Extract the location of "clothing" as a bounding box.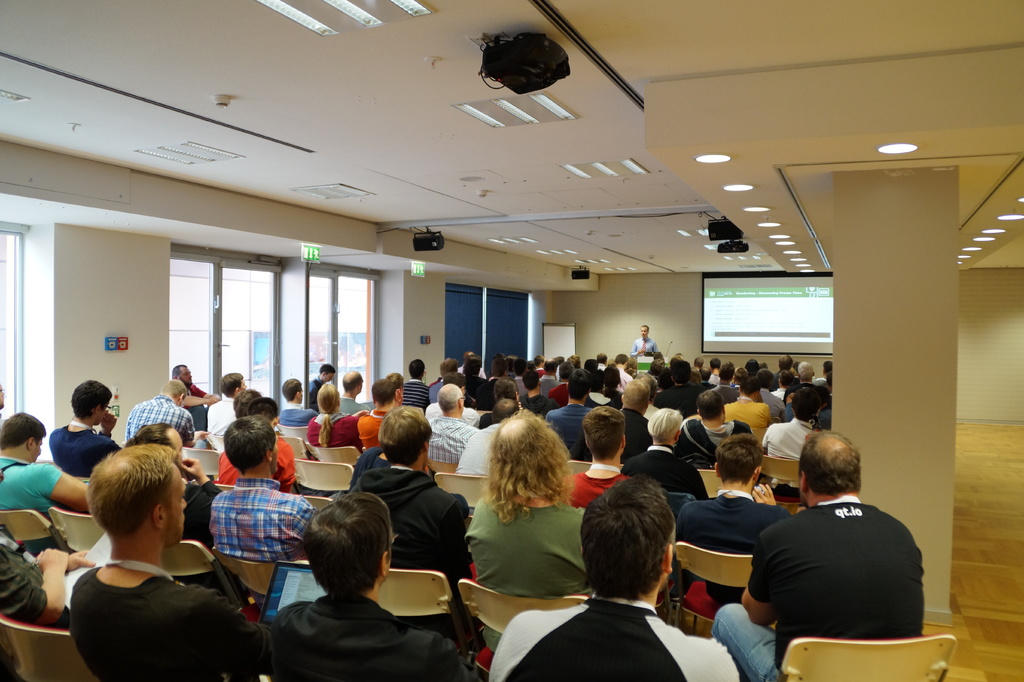
select_region(332, 395, 359, 410).
